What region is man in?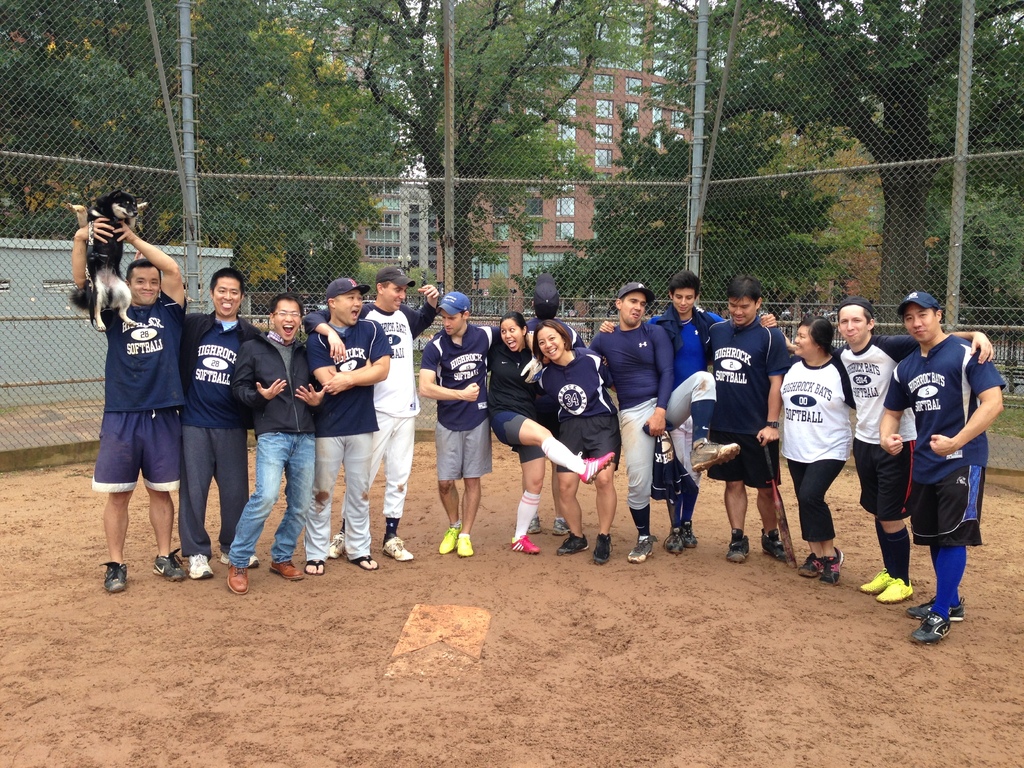
bbox(411, 288, 540, 558).
